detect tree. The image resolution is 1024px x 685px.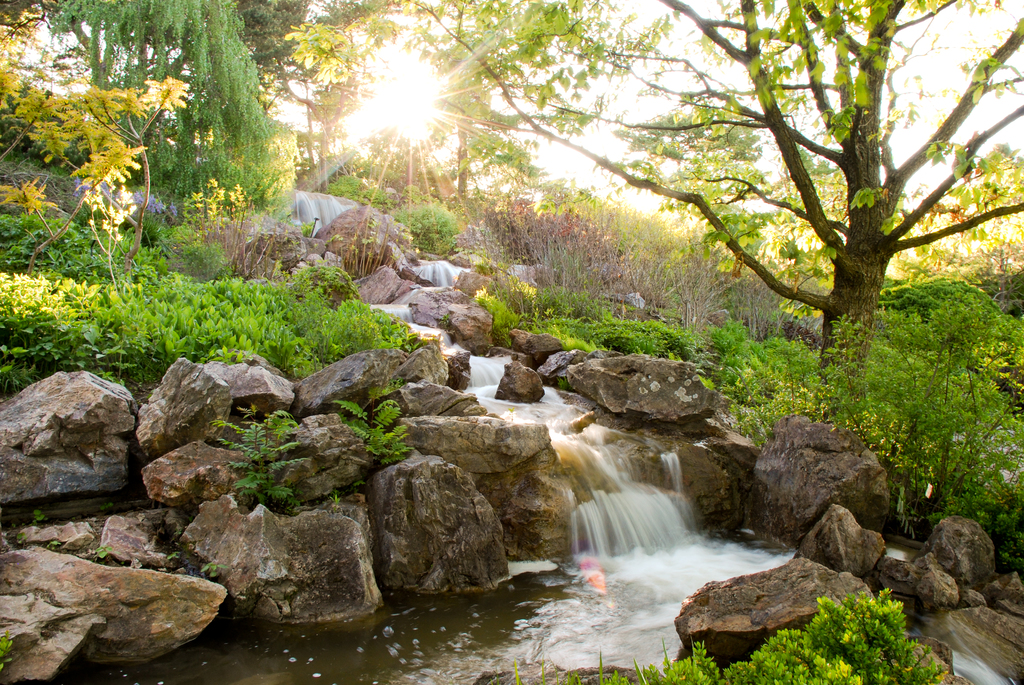
[230, 0, 312, 82].
